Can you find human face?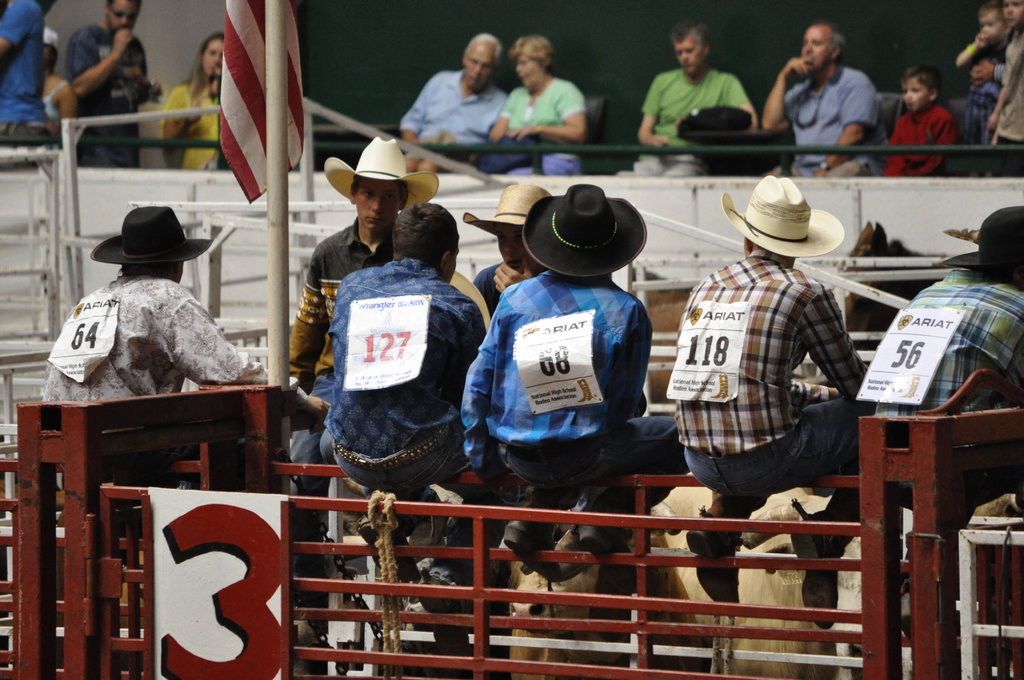
Yes, bounding box: (x1=1003, y1=0, x2=1023, y2=26).
